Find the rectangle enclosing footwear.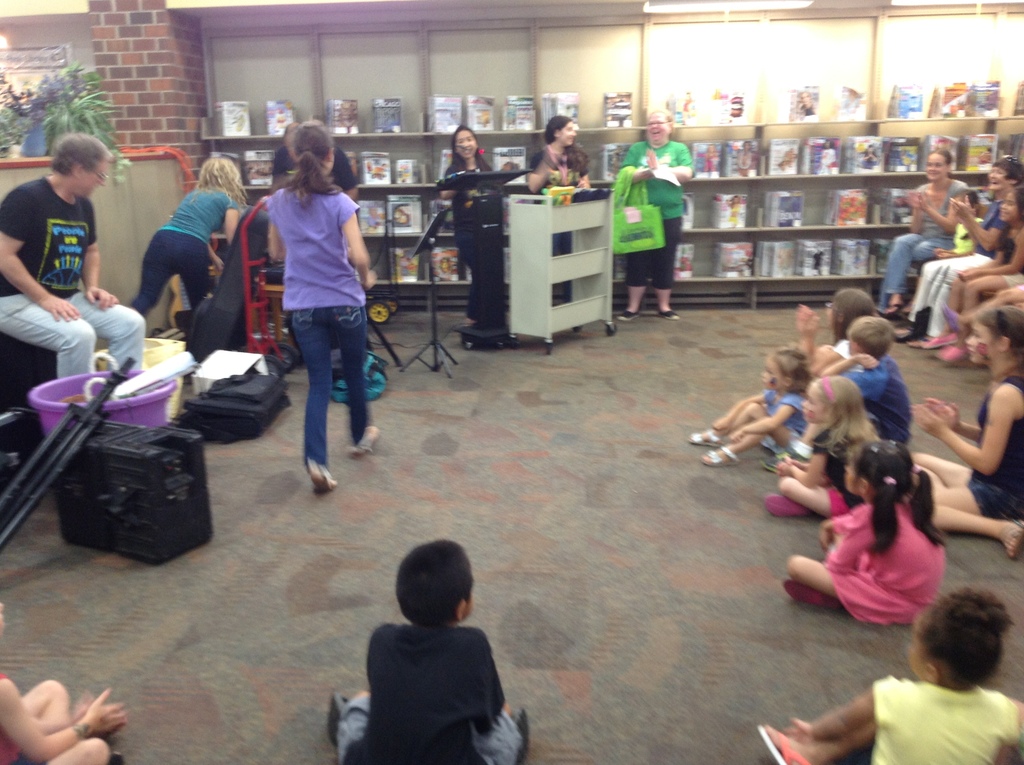
(x1=1001, y1=519, x2=1020, y2=558).
